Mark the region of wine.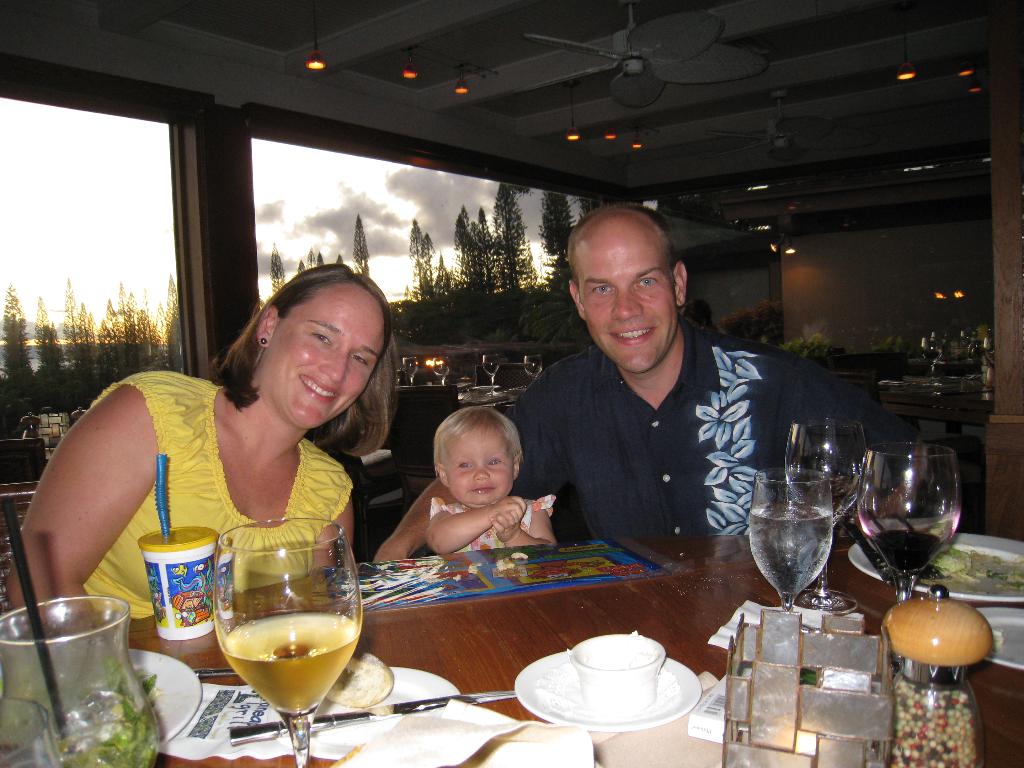
Region: (217,607,357,717).
